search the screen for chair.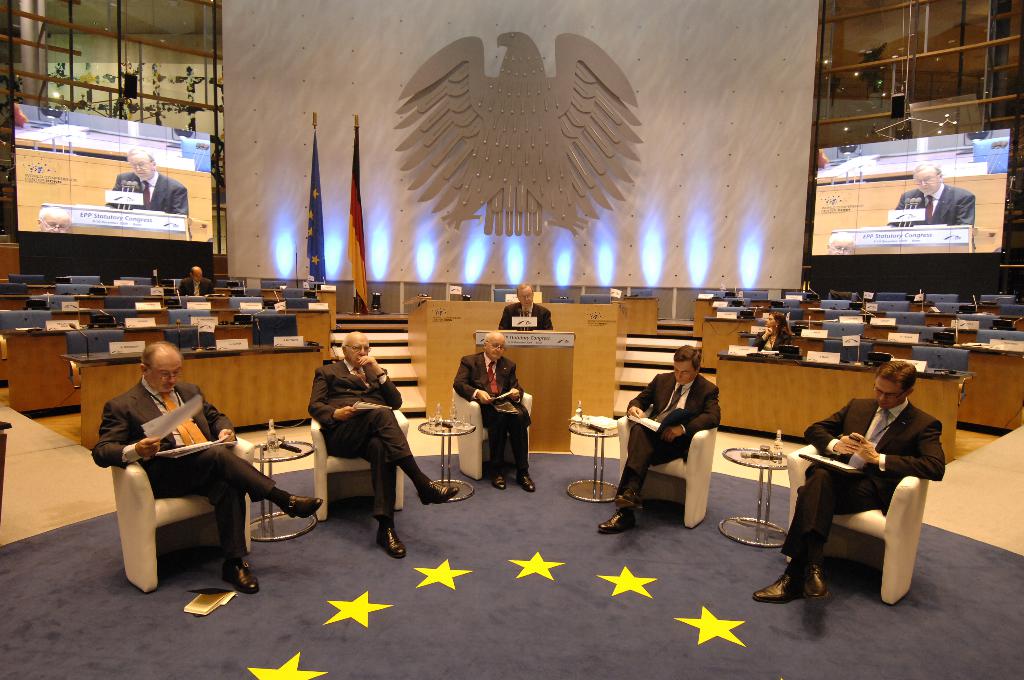
Found at region(0, 282, 29, 298).
